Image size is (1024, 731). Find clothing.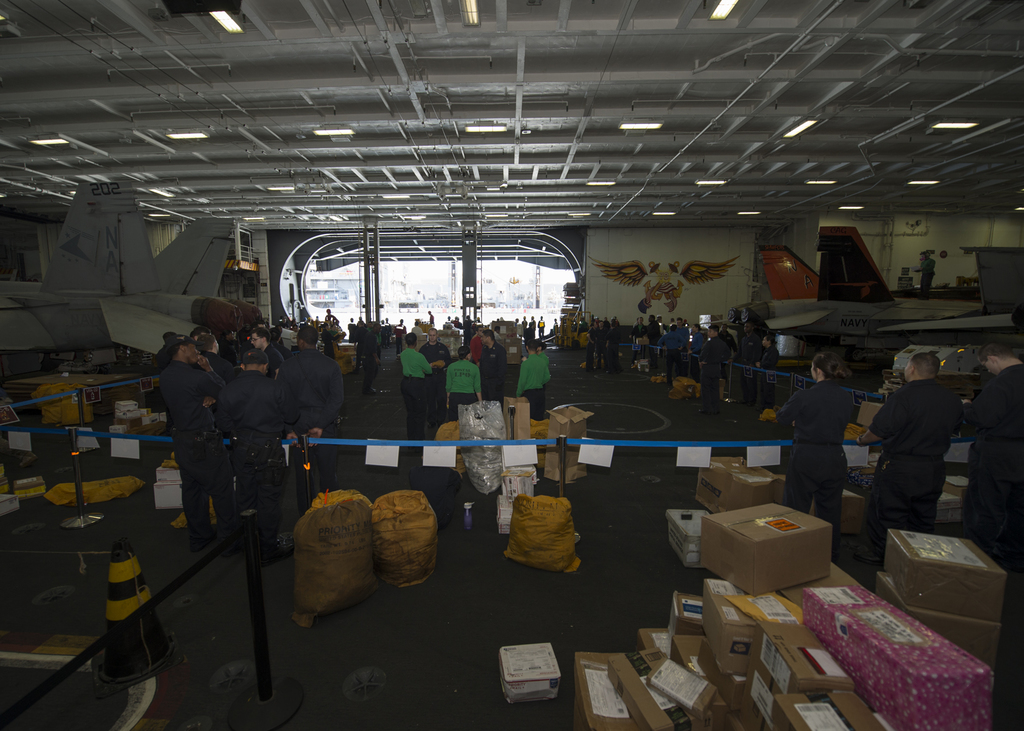
bbox(773, 380, 854, 563).
